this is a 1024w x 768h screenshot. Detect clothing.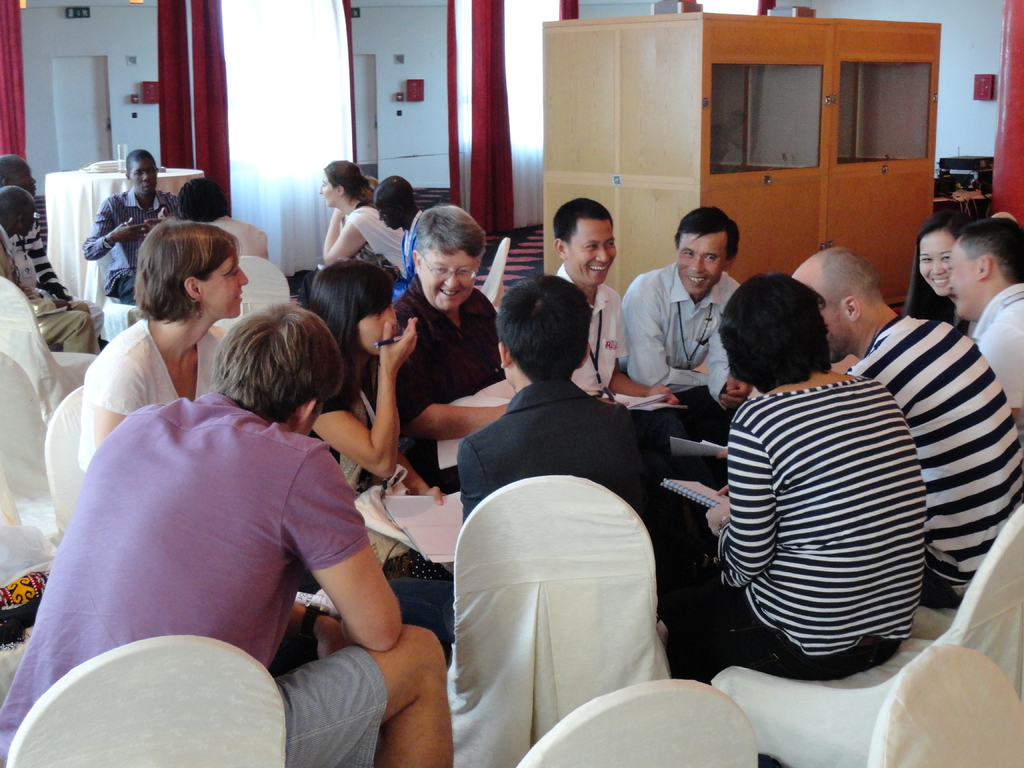
region(0, 387, 382, 767).
